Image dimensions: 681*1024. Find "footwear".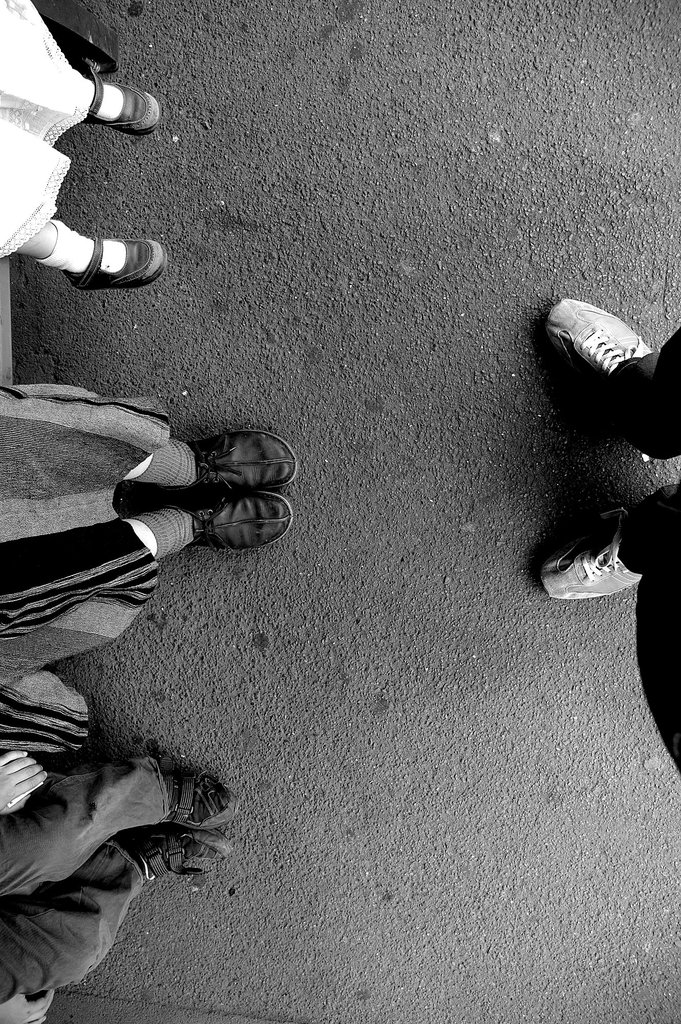
(left=189, top=494, right=294, bottom=552).
